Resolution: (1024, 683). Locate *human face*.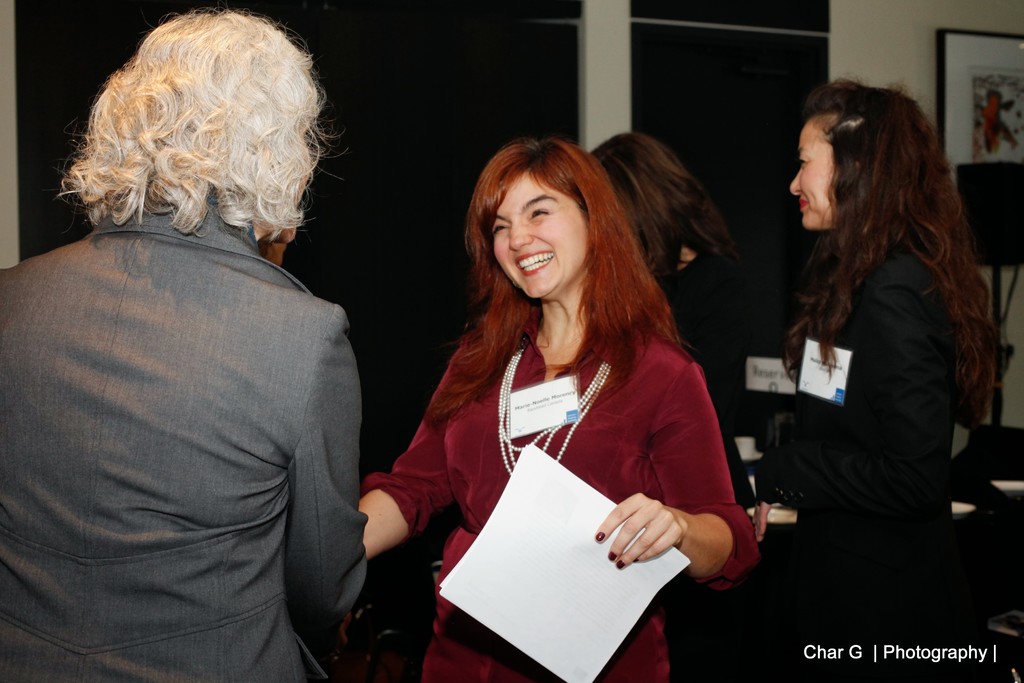
rect(782, 114, 833, 229).
